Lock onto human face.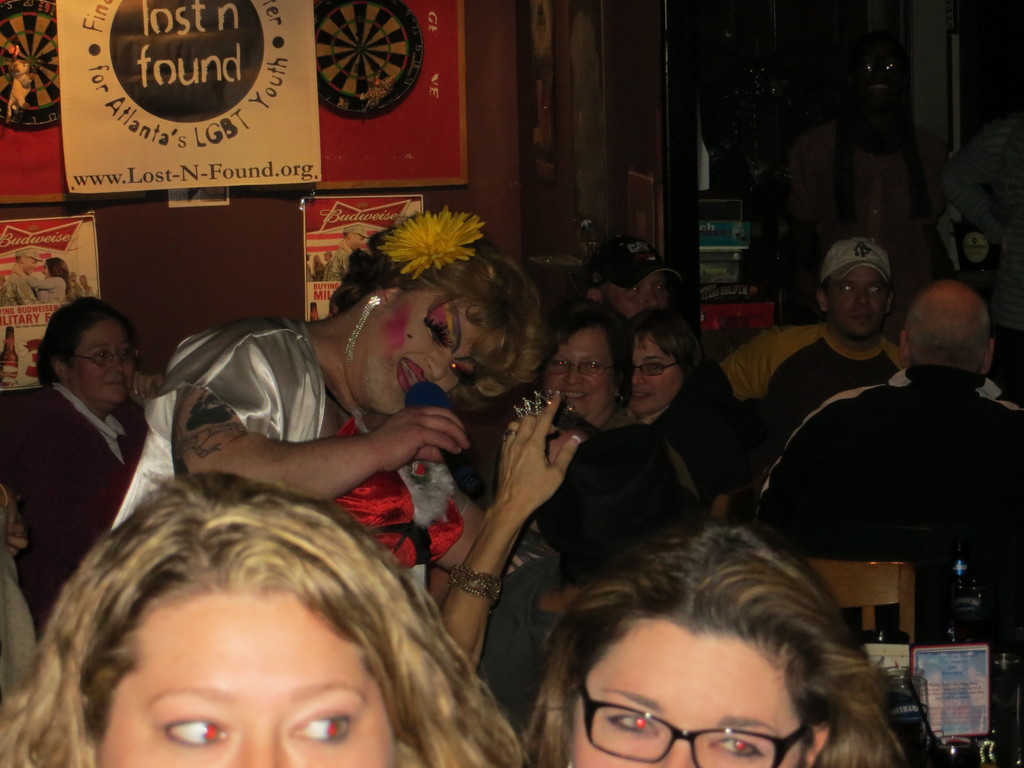
Locked: bbox=[103, 590, 397, 767].
